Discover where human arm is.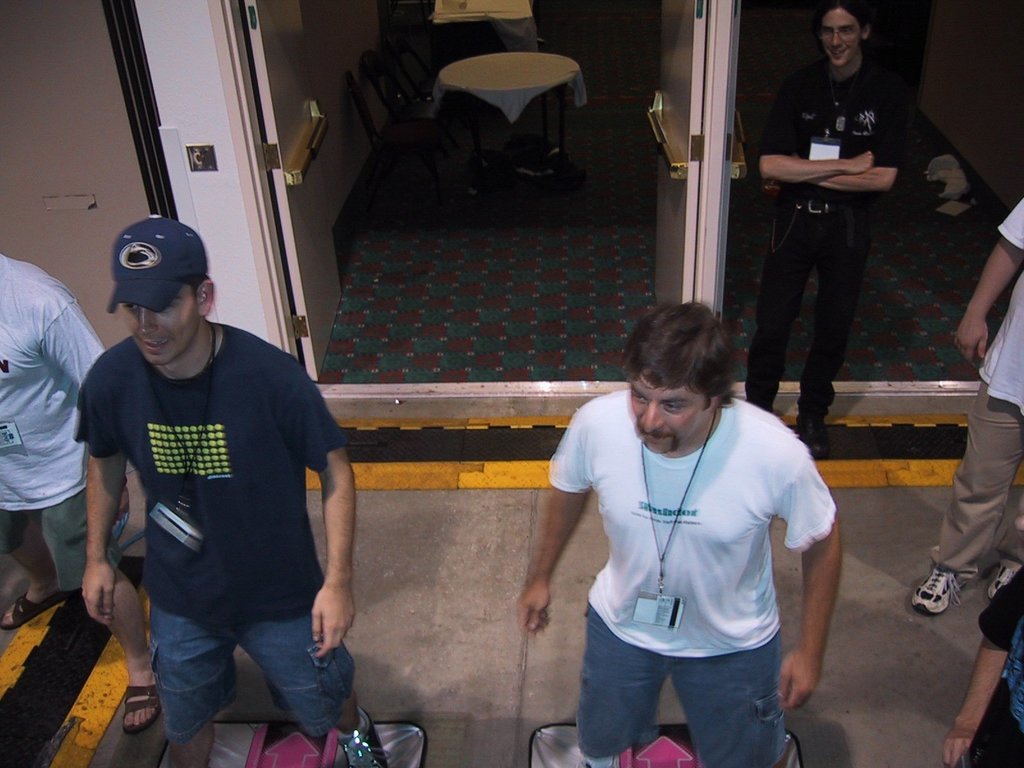
Discovered at <bbox>941, 209, 1010, 374</bbox>.
